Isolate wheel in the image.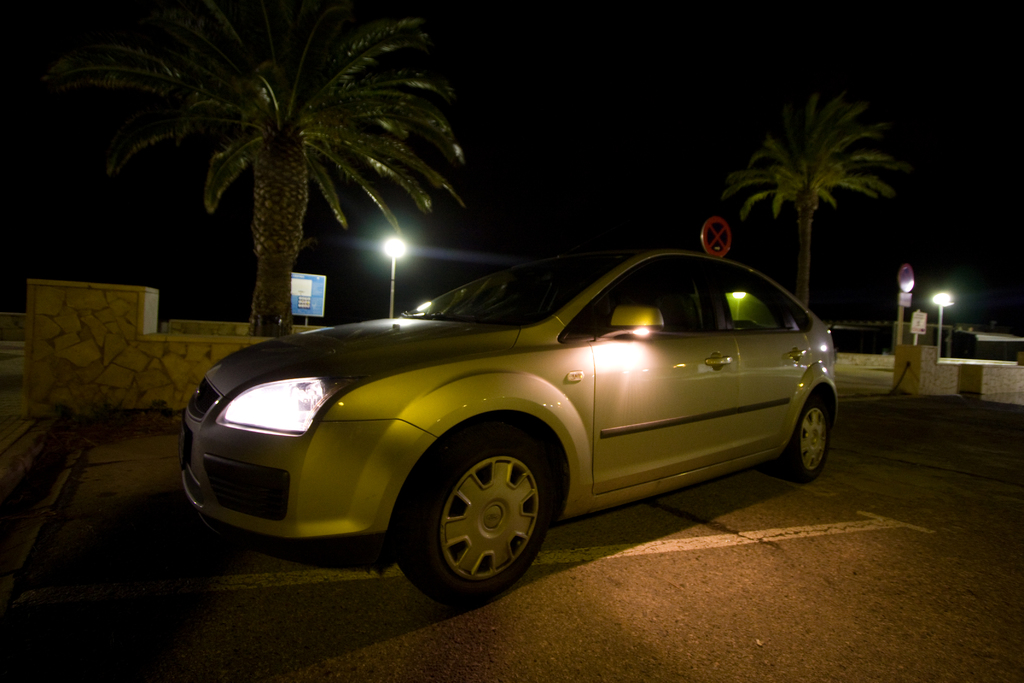
Isolated region: bbox(779, 403, 829, 488).
